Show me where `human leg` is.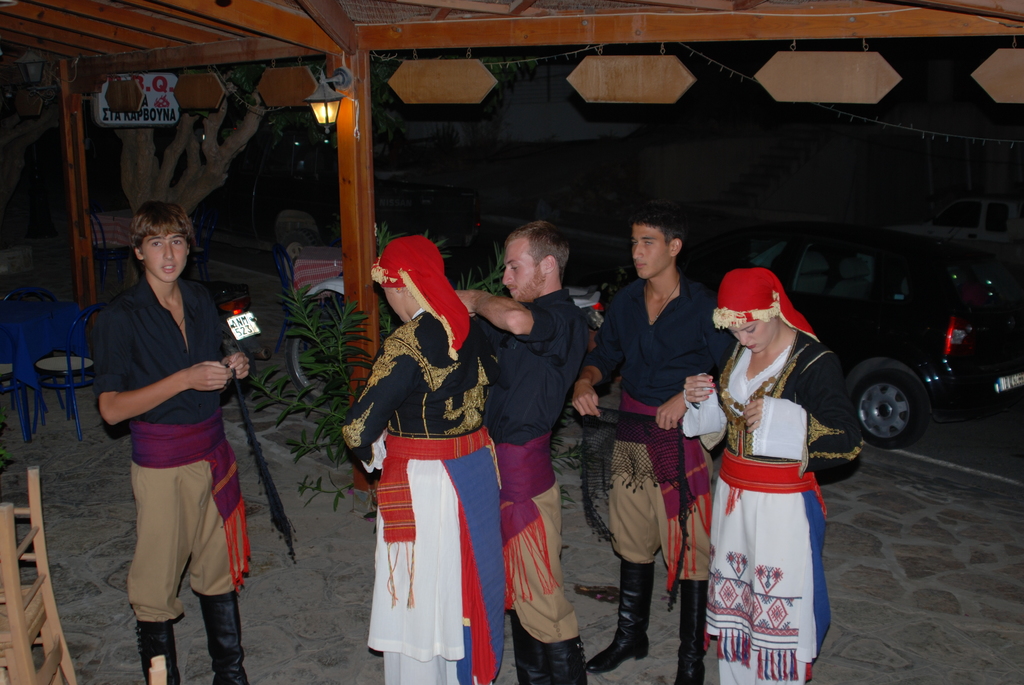
`human leg` is at (left=589, top=434, right=668, bottom=674).
